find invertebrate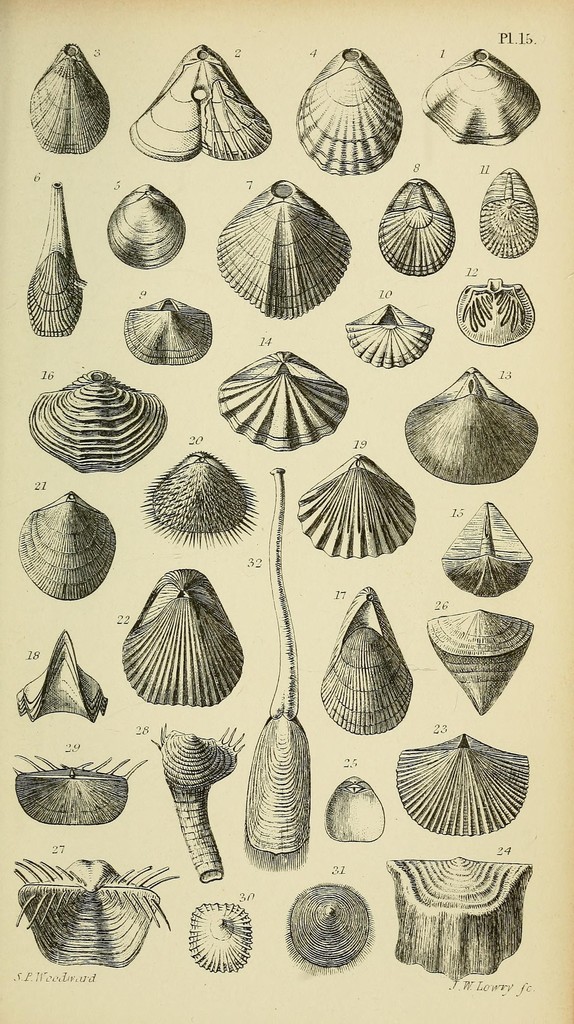
x1=437 y1=496 x2=539 y2=601
